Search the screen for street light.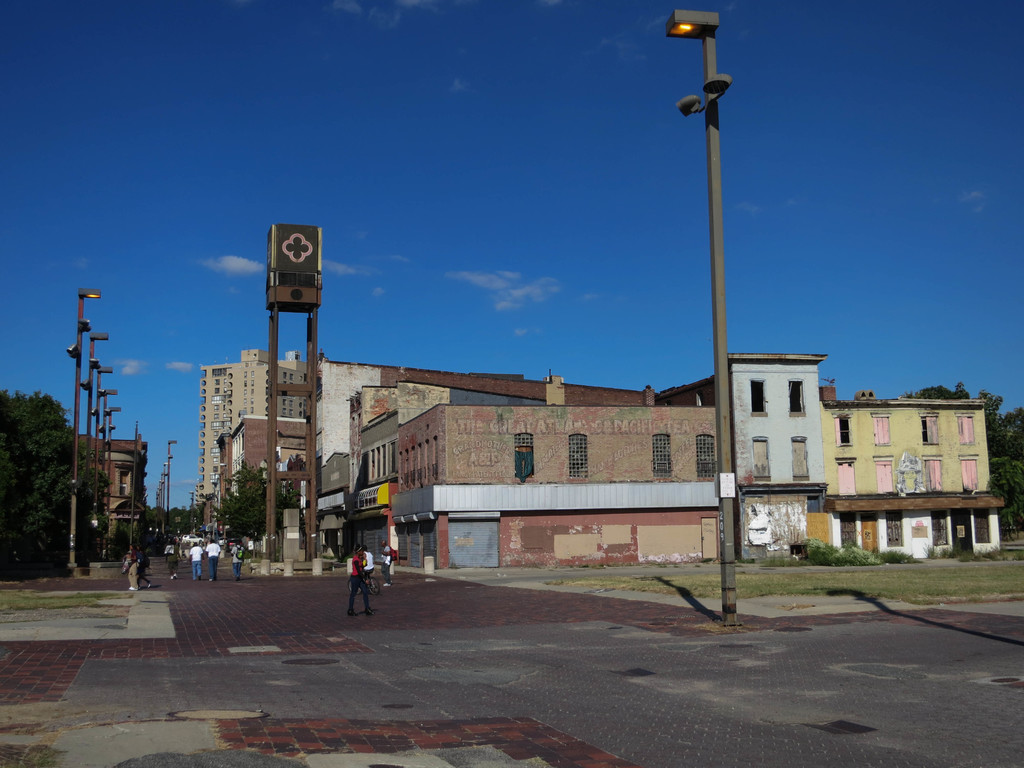
Found at Rect(107, 406, 123, 534).
